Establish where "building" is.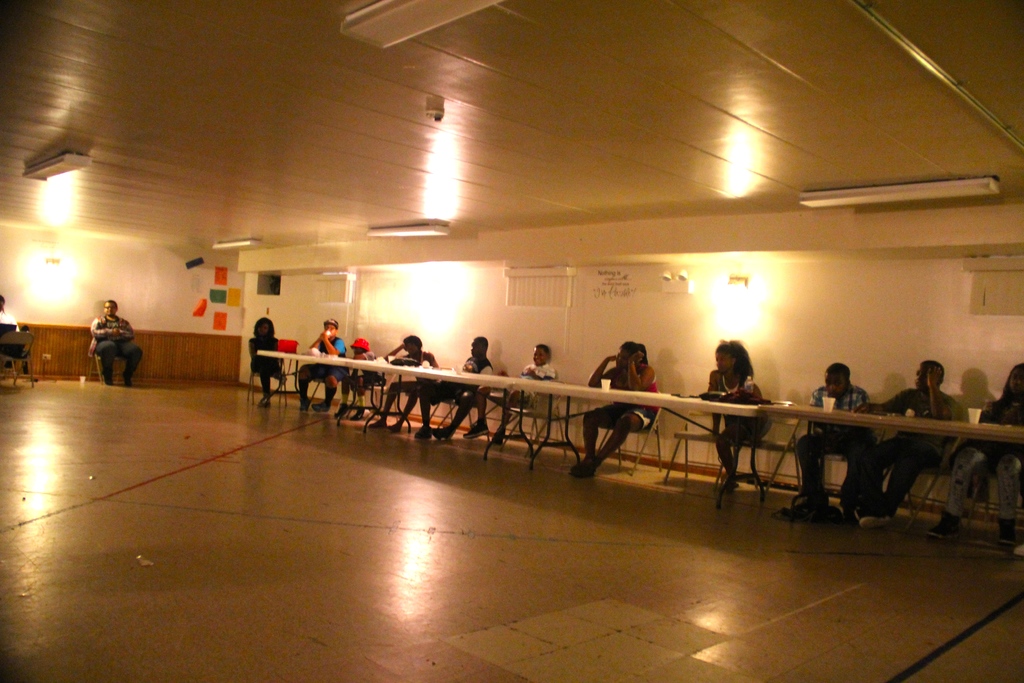
Established at l=0, t=0, r=1023, b=682.
